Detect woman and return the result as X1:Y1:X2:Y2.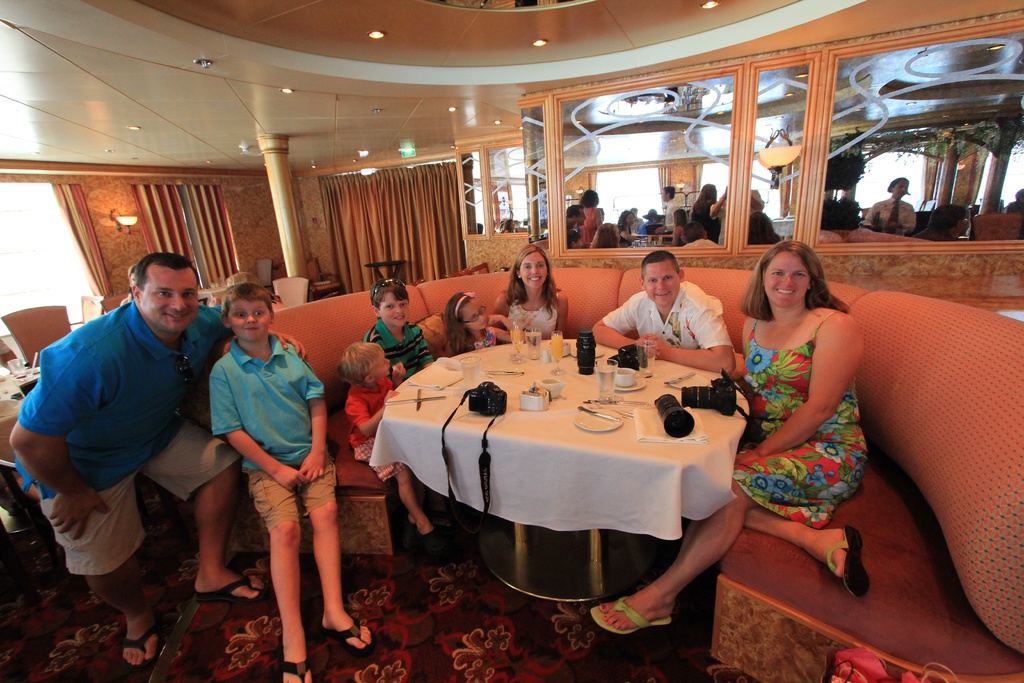
570:183:600:250.
